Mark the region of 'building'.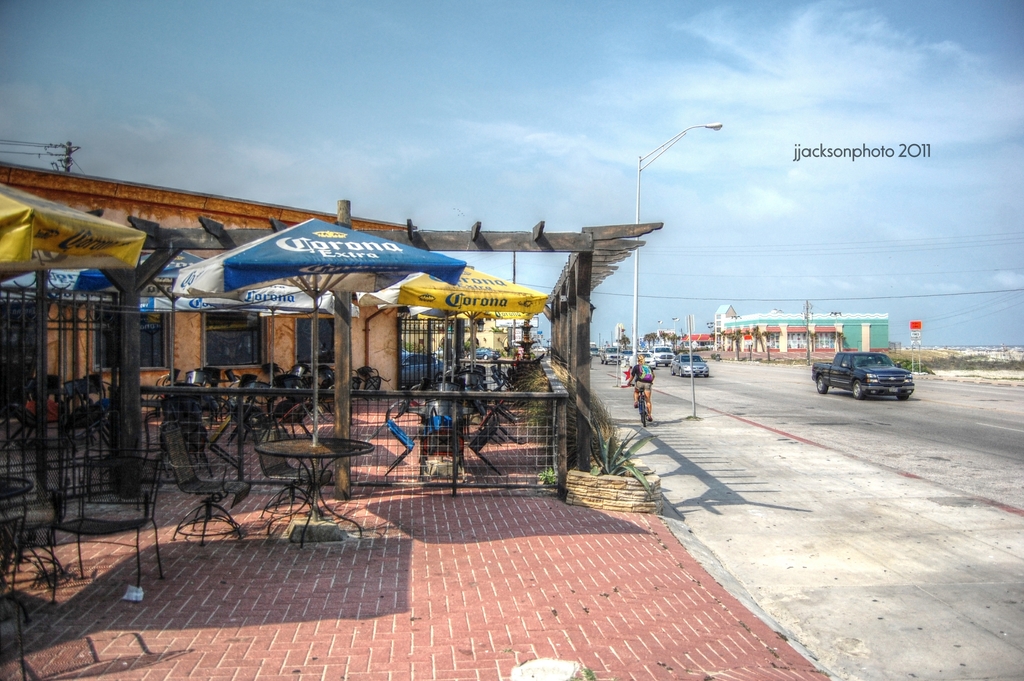
Region: [left=716, top=306, right=890, bottom=360].
